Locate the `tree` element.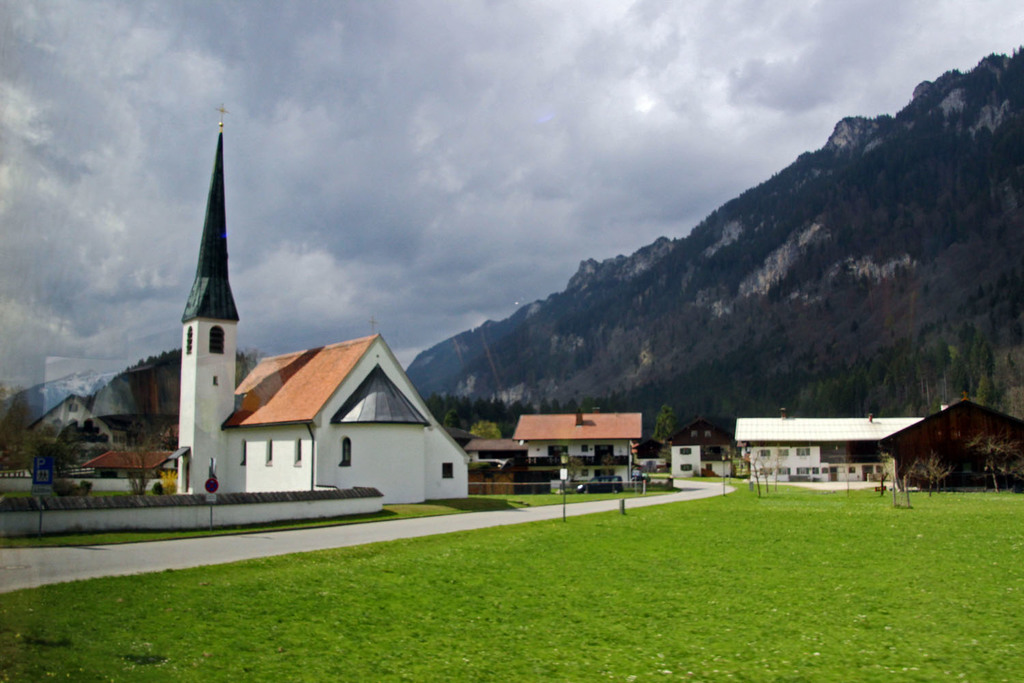
Element bbox: 739/438/786/495.
